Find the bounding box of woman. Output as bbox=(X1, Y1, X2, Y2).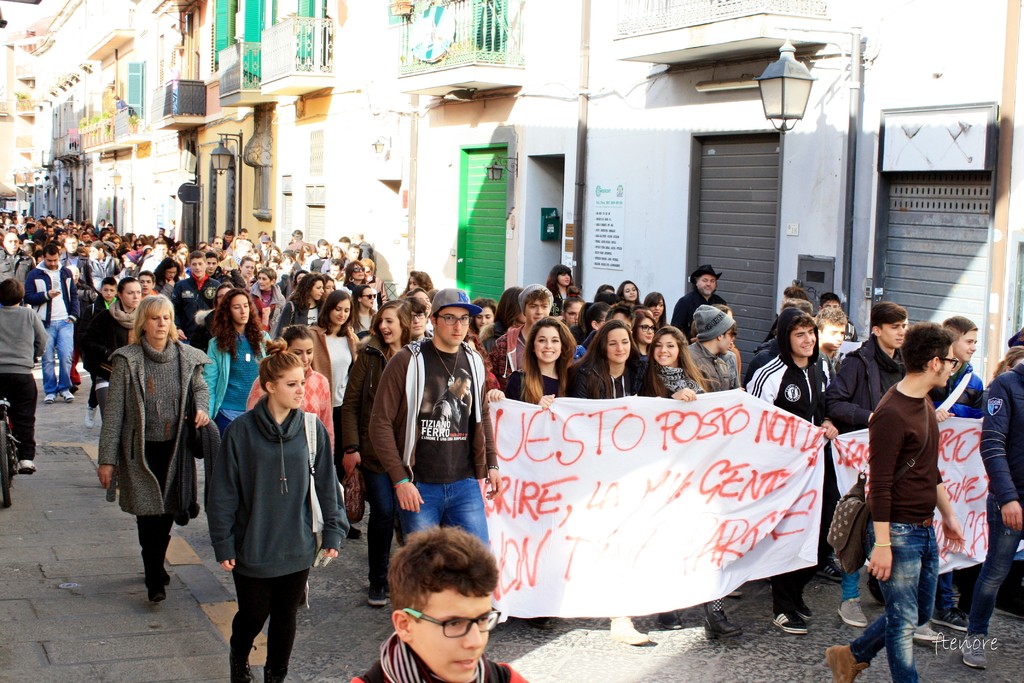
bbox=(275, 271, 328, 336).
